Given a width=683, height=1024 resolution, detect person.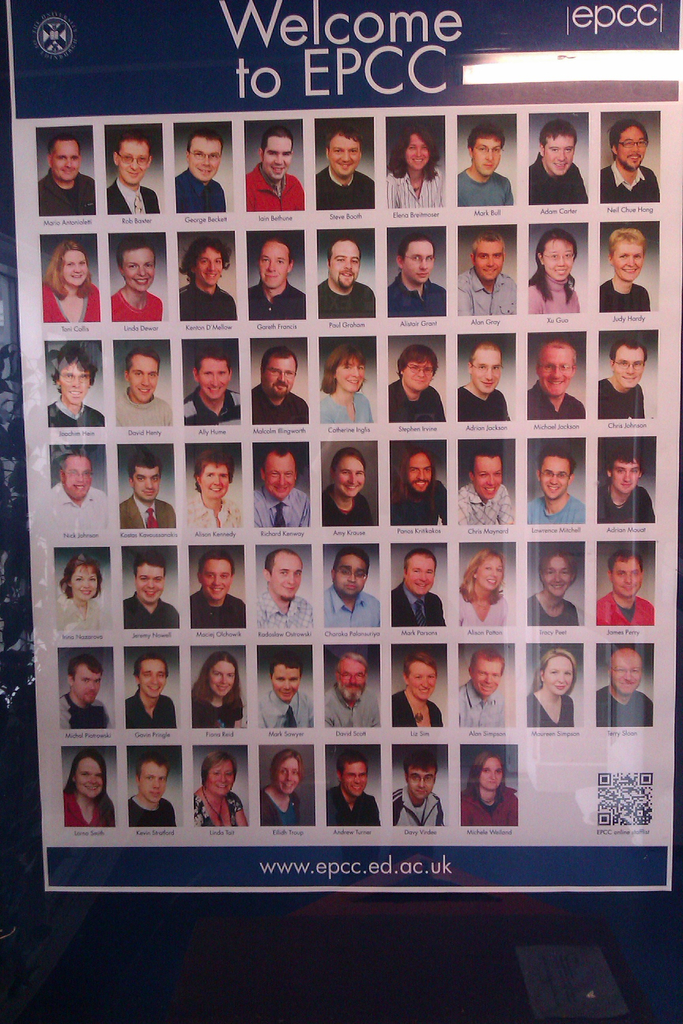
<box>179,237,239,323</box>.
